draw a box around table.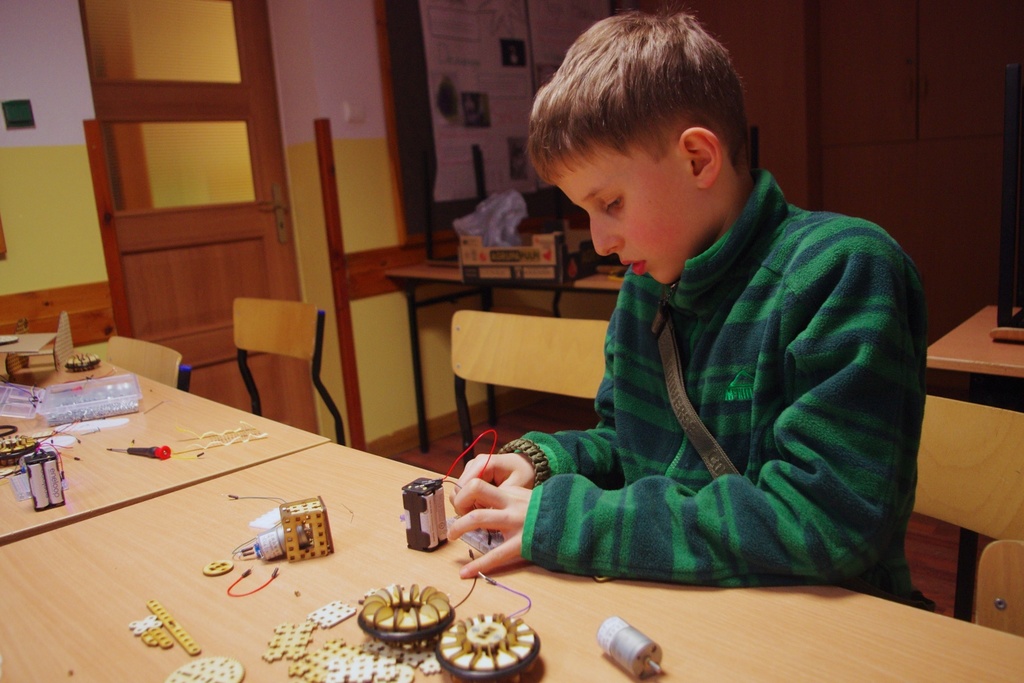
detection(0, 342, 330, 545).
